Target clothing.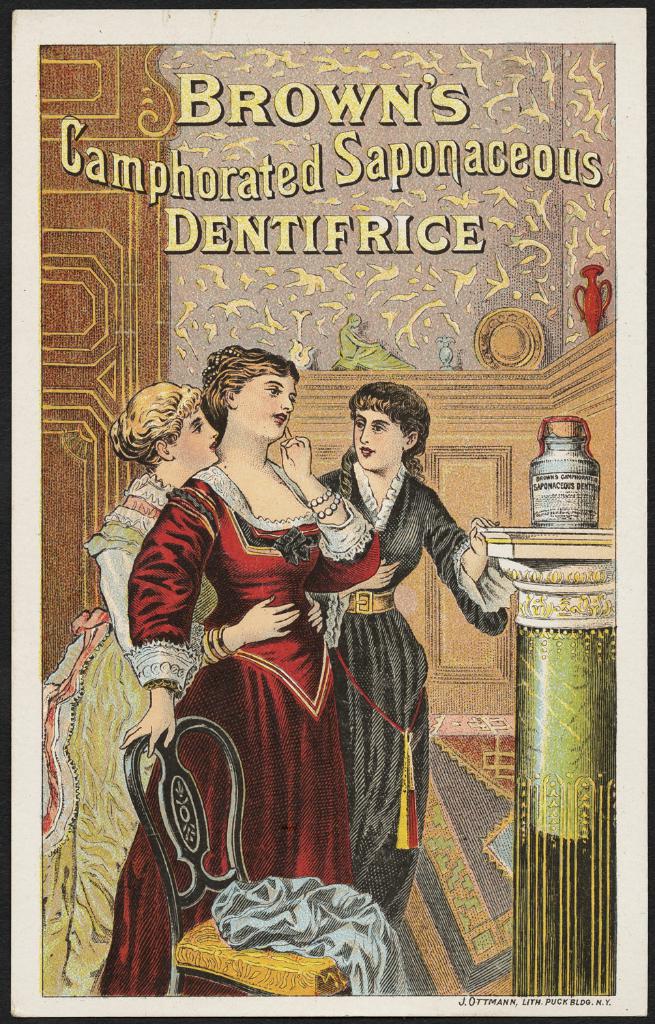
Target region: region(83, 456, 381, 1006).
